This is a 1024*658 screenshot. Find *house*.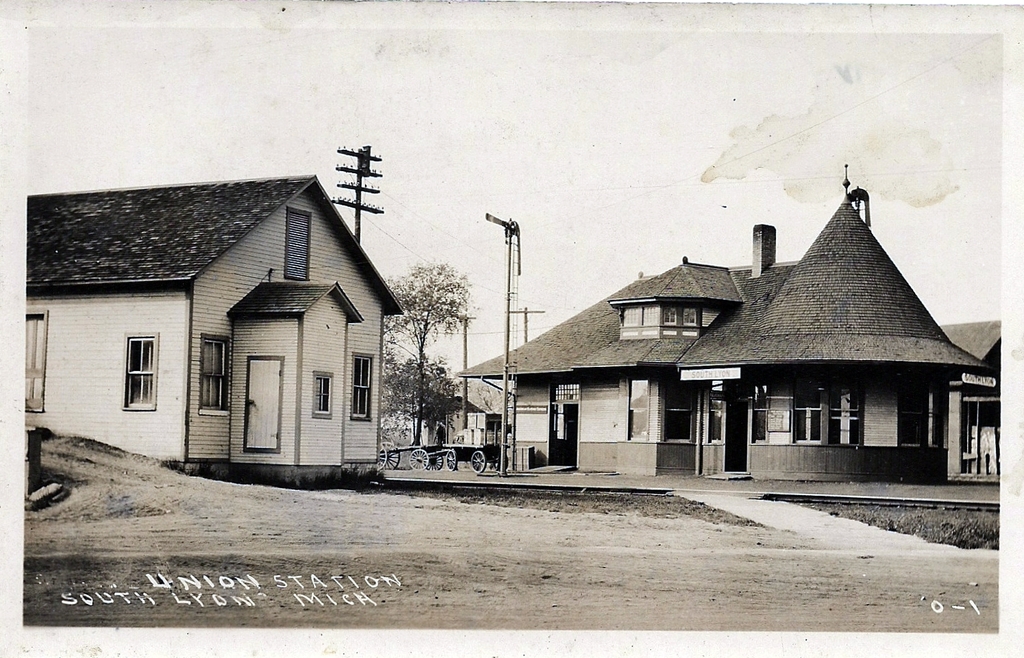
Bounding box: (403, 387, 495, 455).
